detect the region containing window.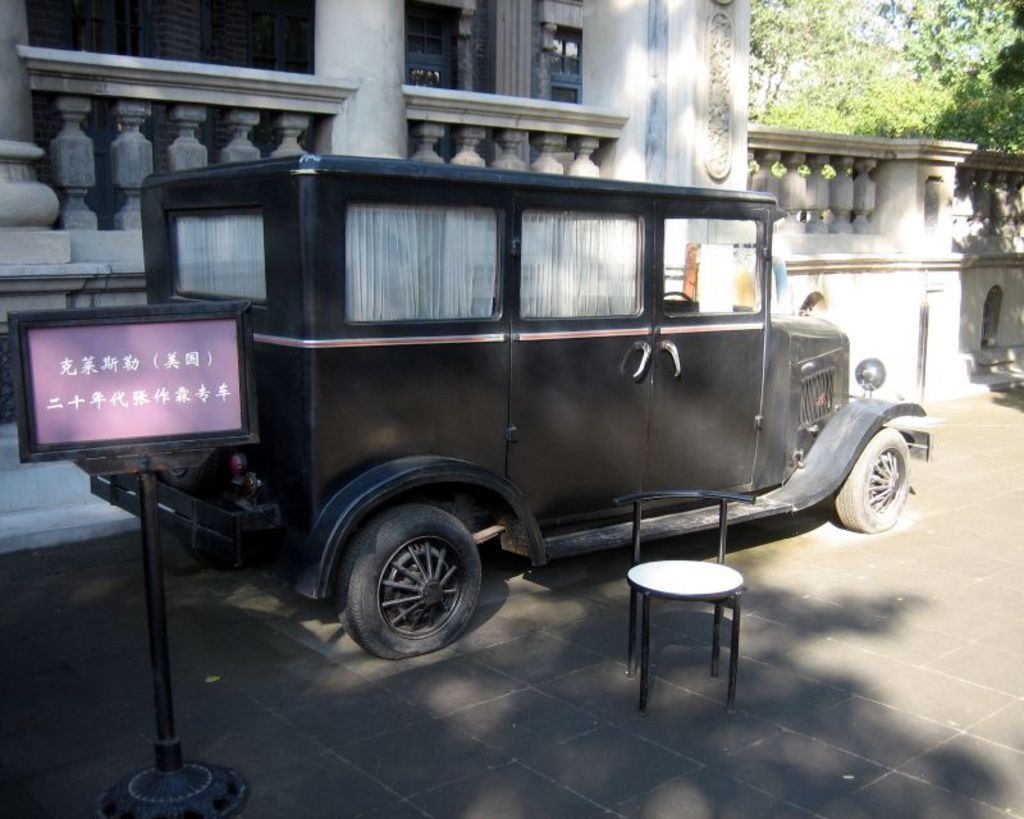
(518, 212, 646, 320).
